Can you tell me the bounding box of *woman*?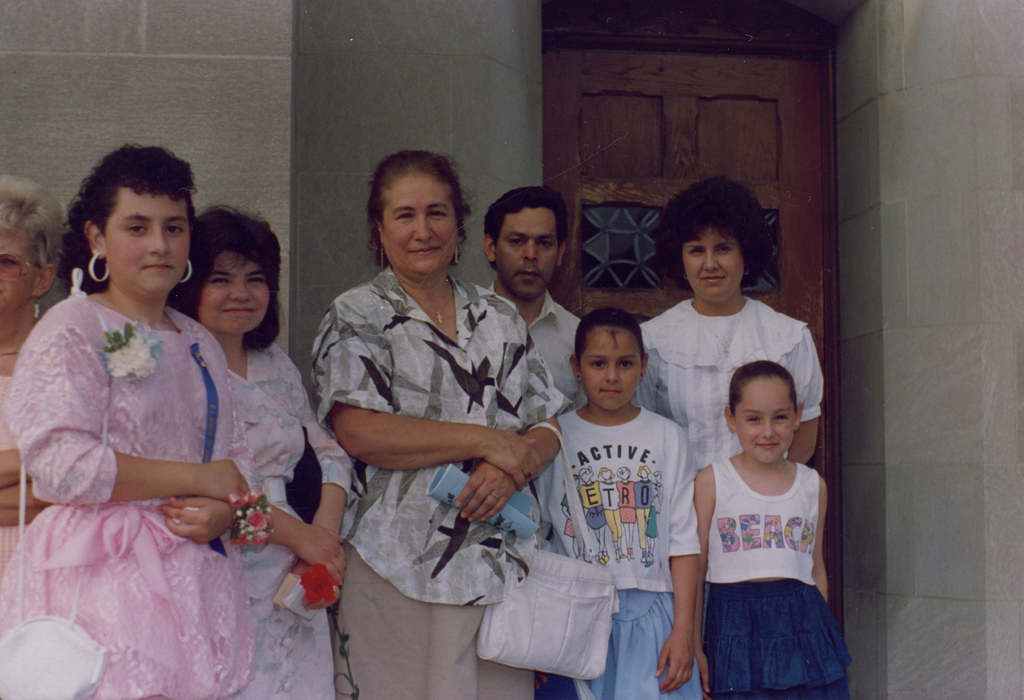
(left=310, top=149, right=573, bottom=699).
